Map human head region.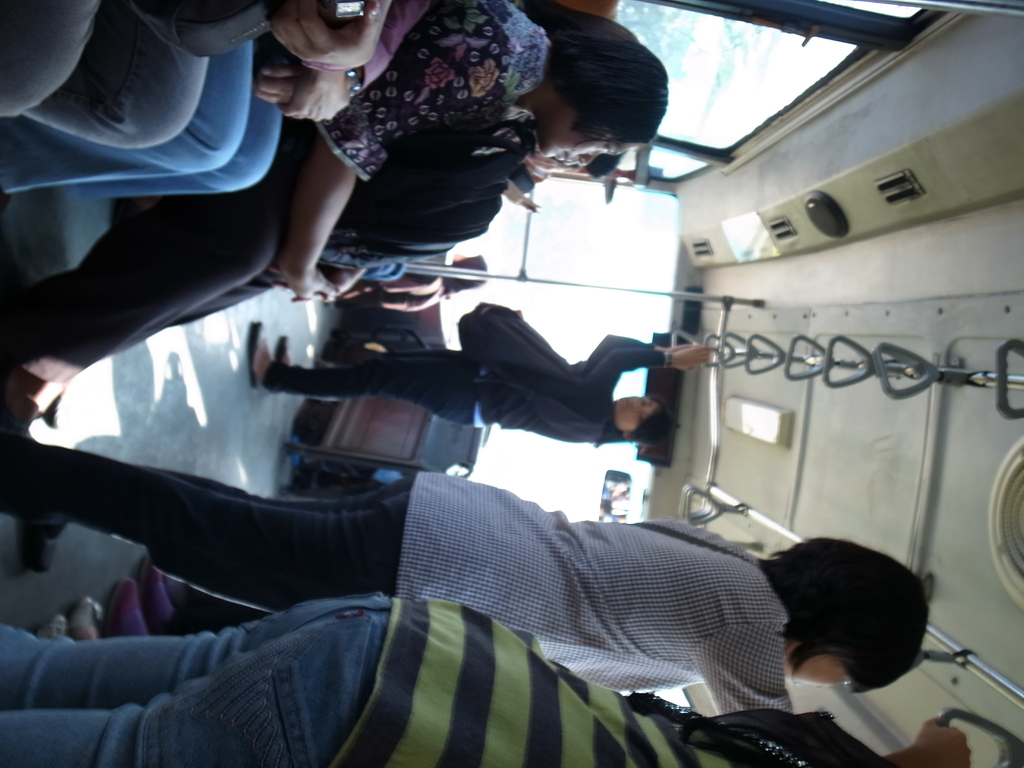
Mapped to l=756, t=550, r=940, b=714.
